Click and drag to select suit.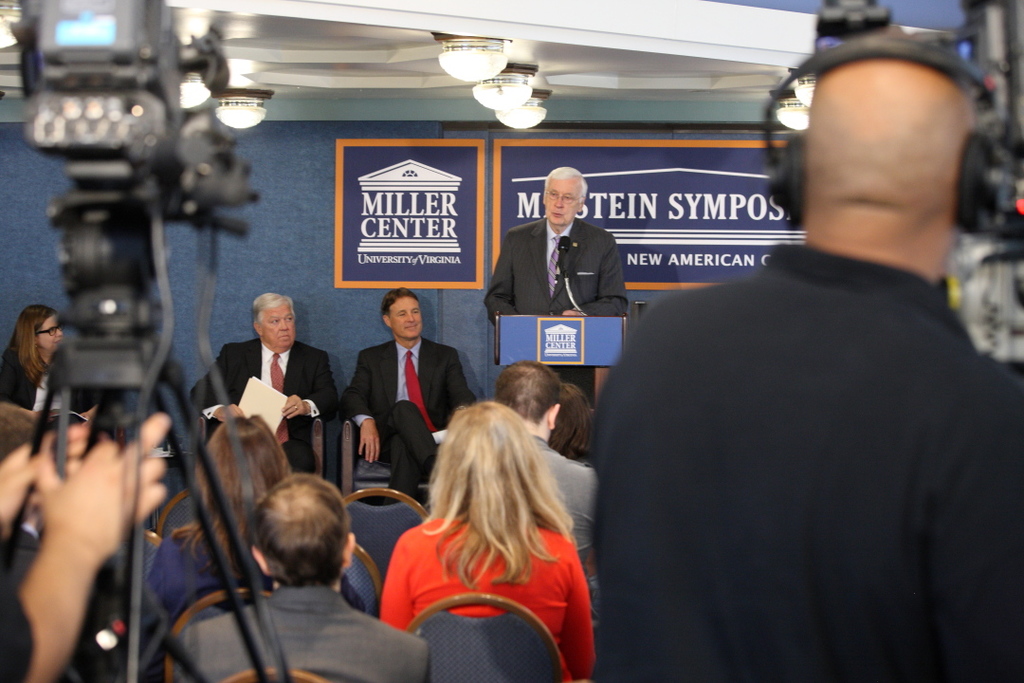
Selection: 483/215/628/406.
